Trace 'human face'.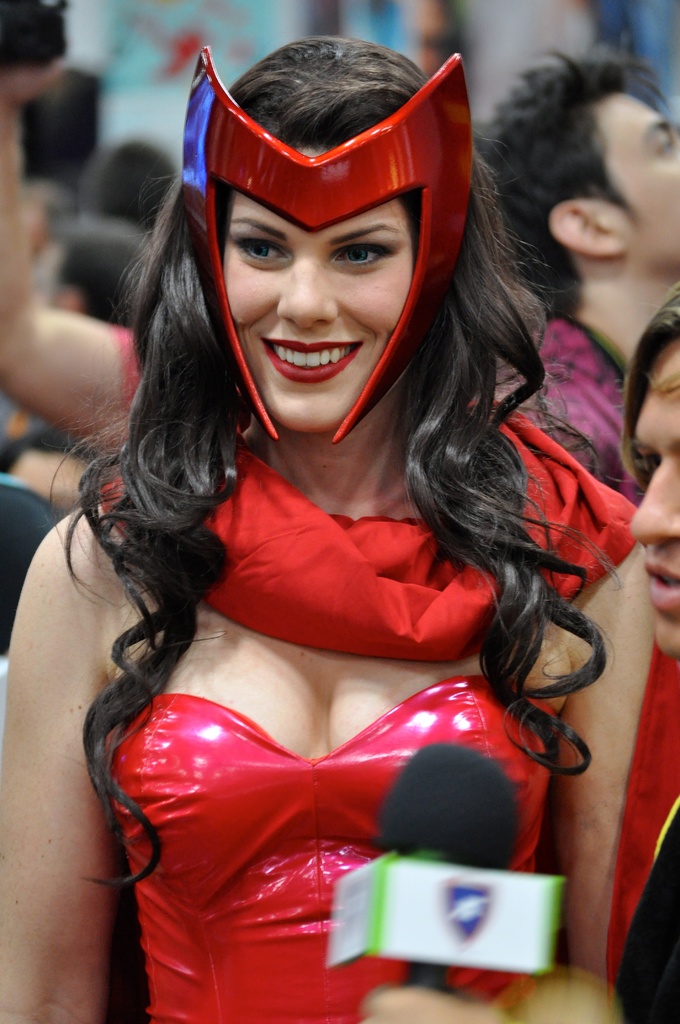
Traced to box=[211, 187, 417, 435].
